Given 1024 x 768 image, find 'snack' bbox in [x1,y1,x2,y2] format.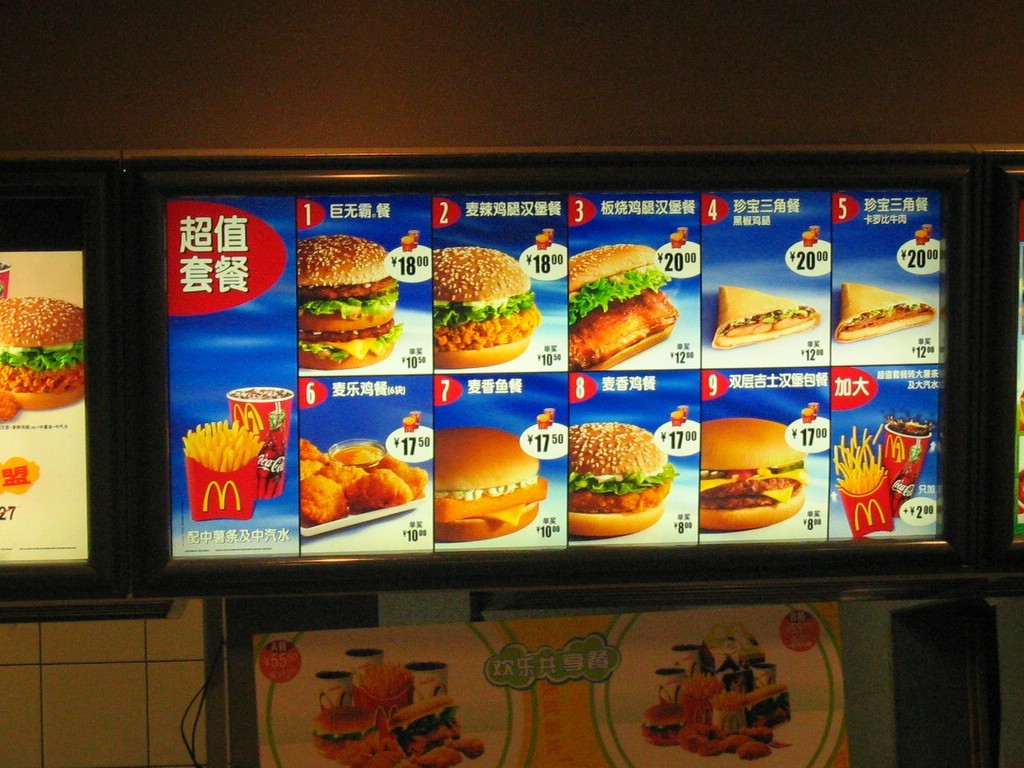
[433,248,544,369].
